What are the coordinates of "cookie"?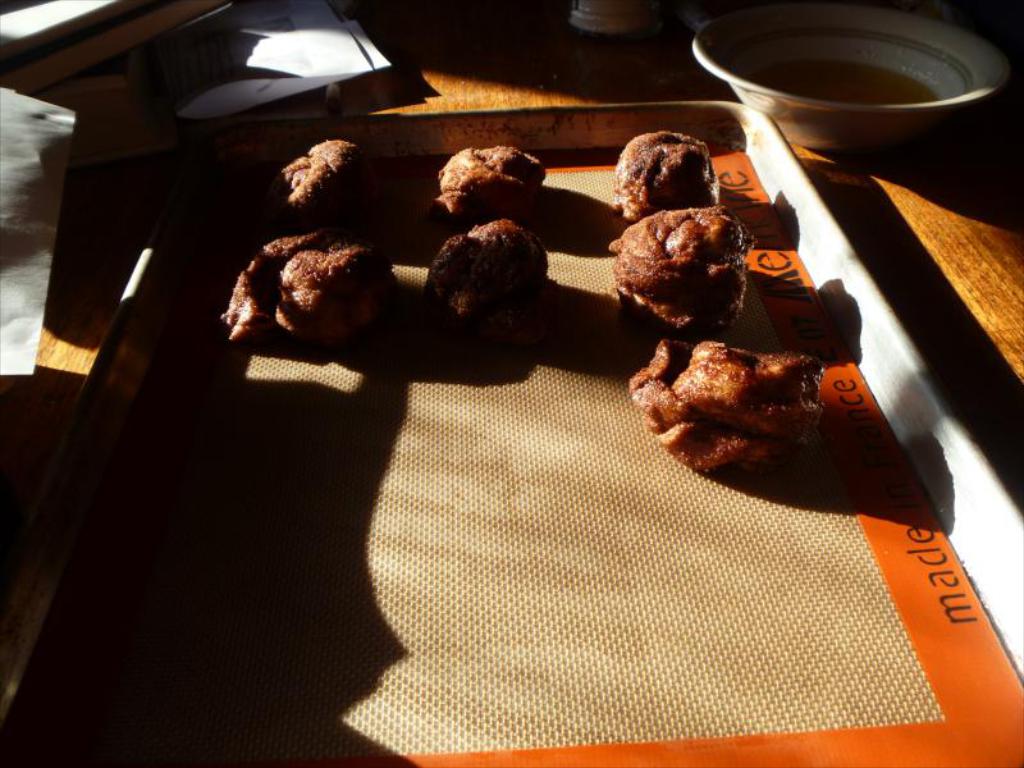
(left=422, top=134, right=549, bottom=248).
